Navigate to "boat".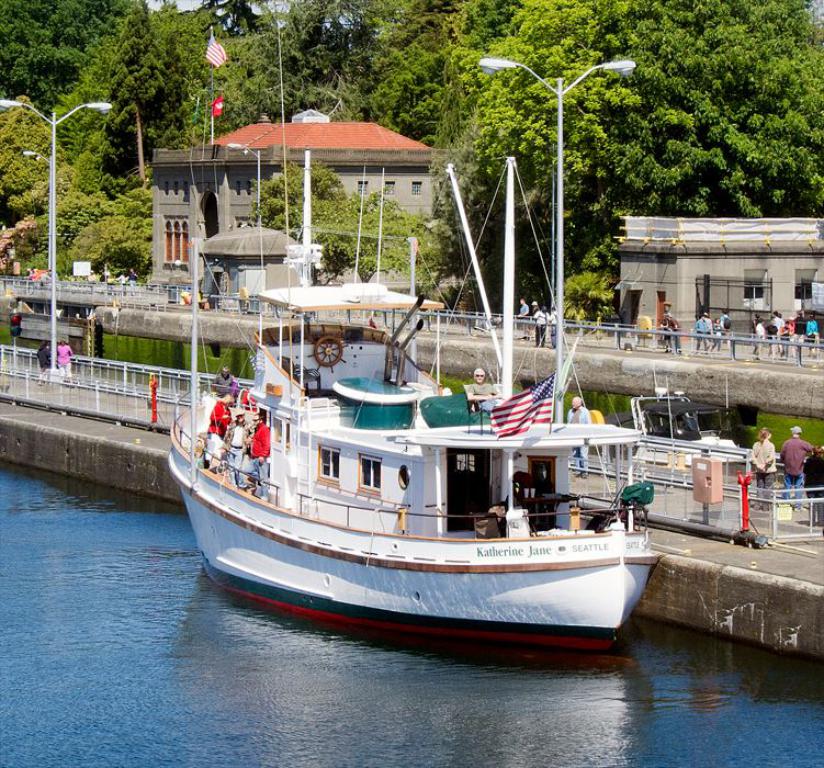
Navigation target: [left=154, top=14, right=665, bottom=652].
